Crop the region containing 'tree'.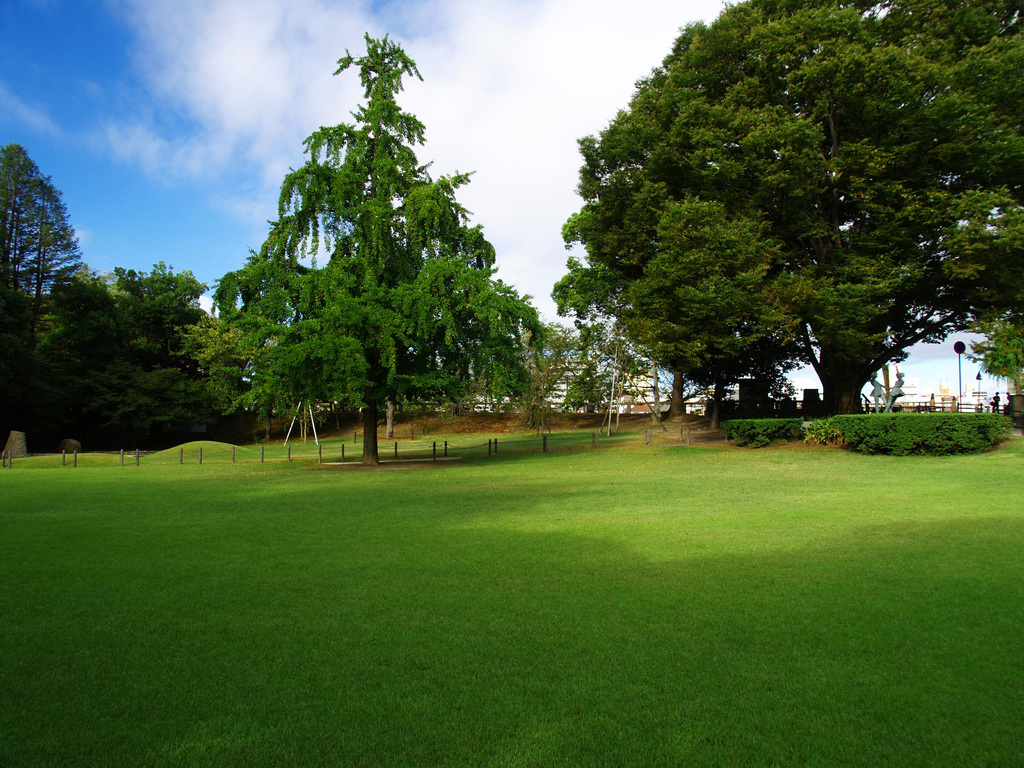
Crop region: region(974, 311, 1023, 387).
